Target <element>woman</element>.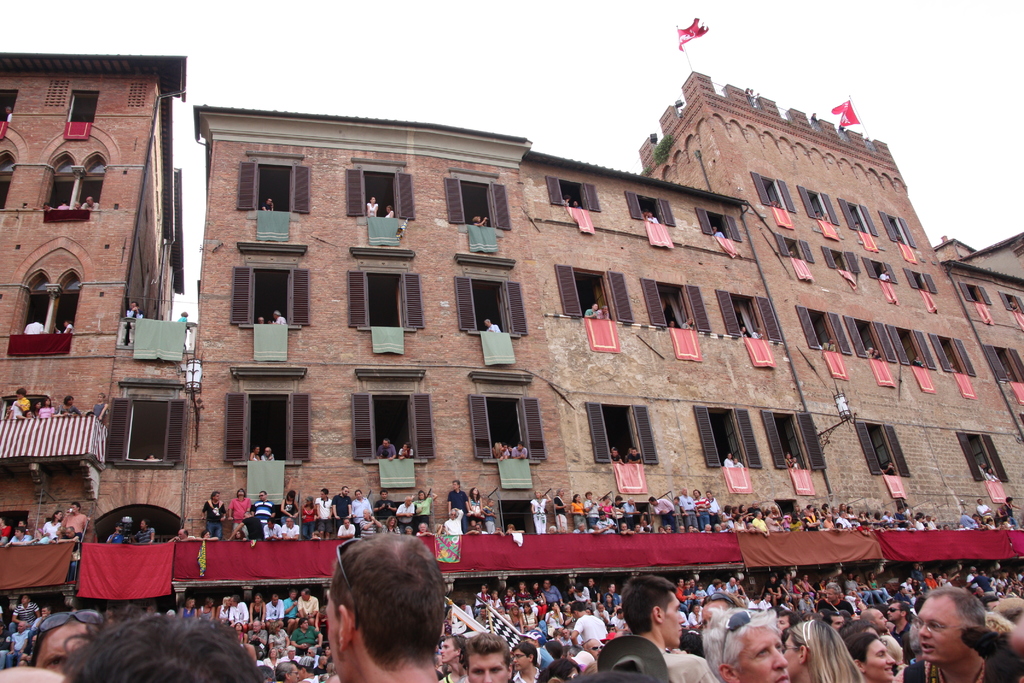
Target region: crop(570, 494, 585, 532).
